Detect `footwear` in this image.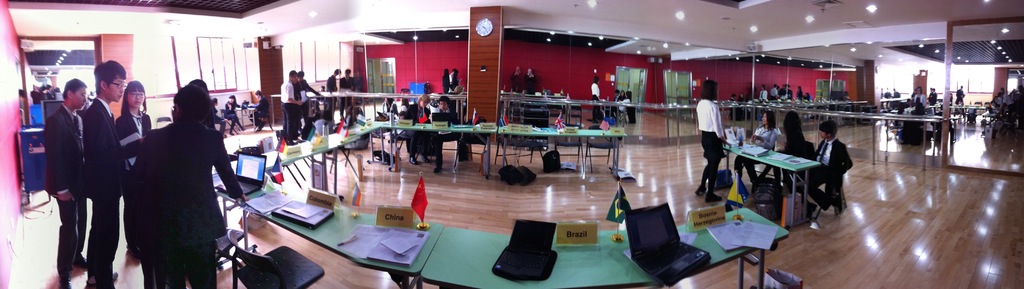
Detection: region(60, 276, 73, 288).
